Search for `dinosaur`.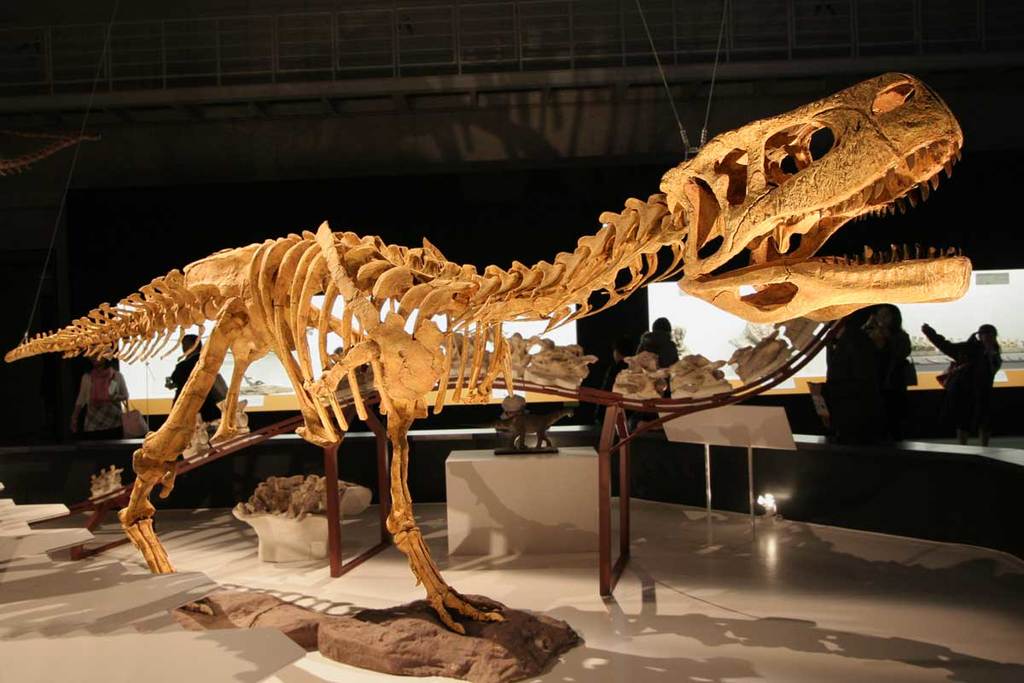
Found at {"x1": 7, "y1": 72, "x2": 971, "y2": 635}.
